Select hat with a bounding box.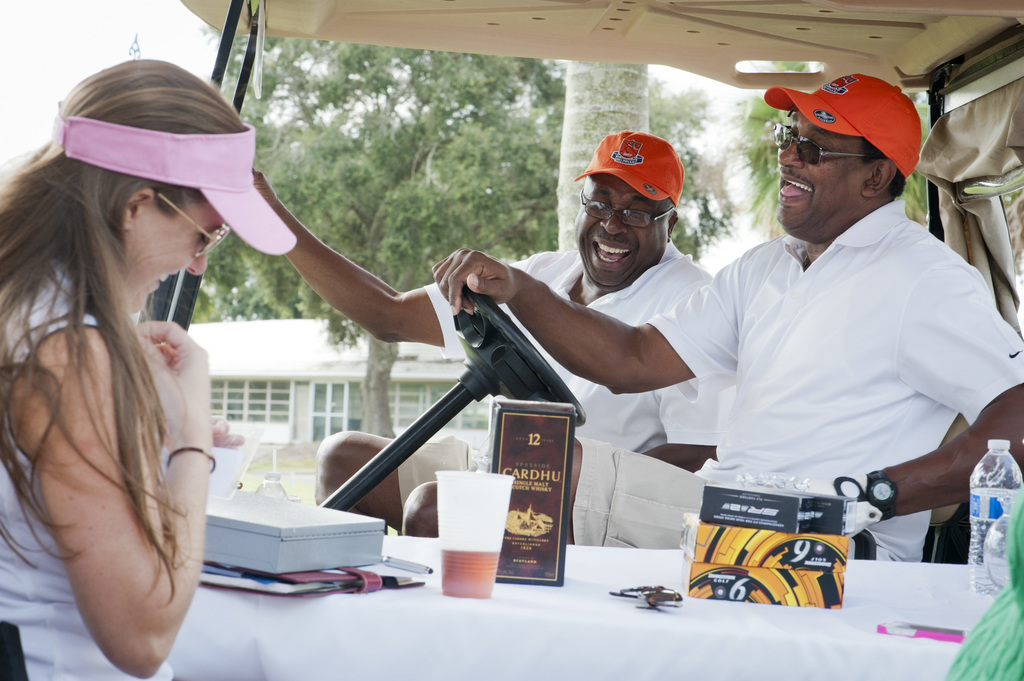
bbox=(576, 134, 683, 208).
